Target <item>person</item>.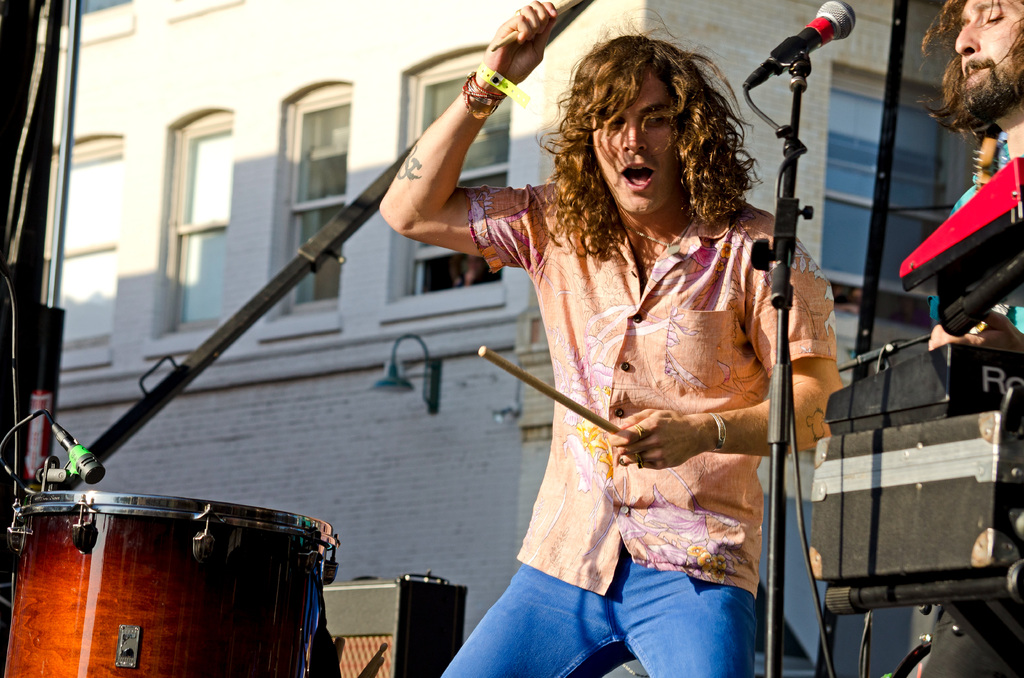
Target region: bbox=[376, 0, 846, 677].
